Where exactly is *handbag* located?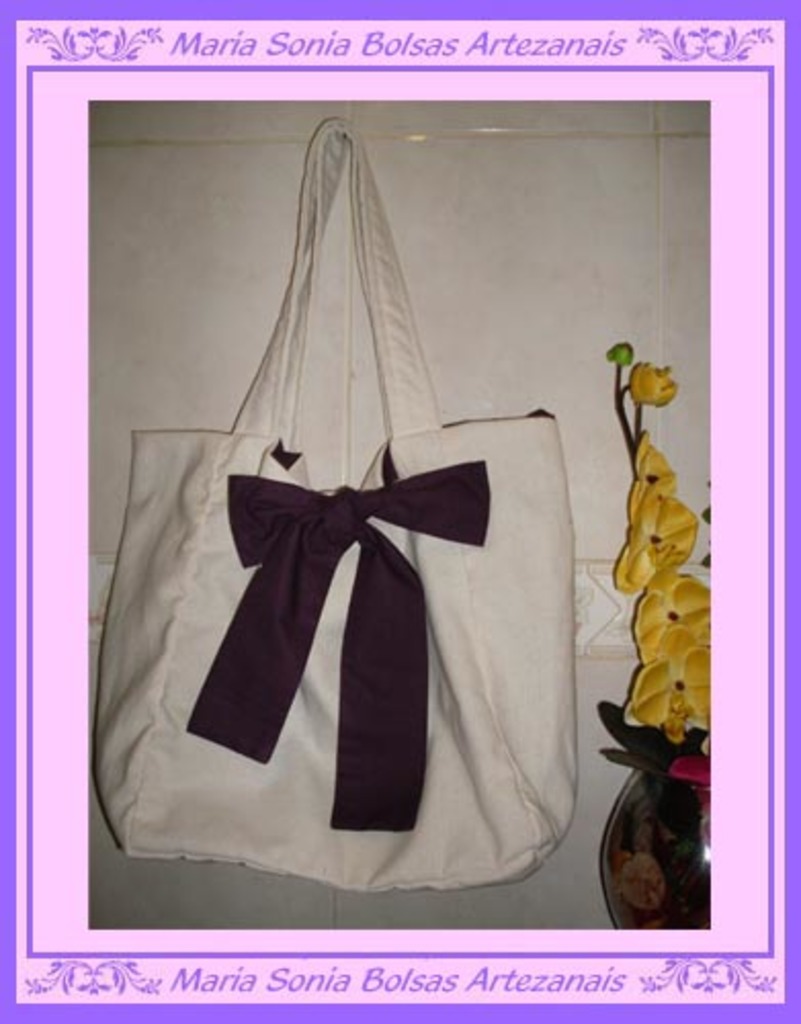
Its bounding box is BBox(90, 117, 584, 897).
